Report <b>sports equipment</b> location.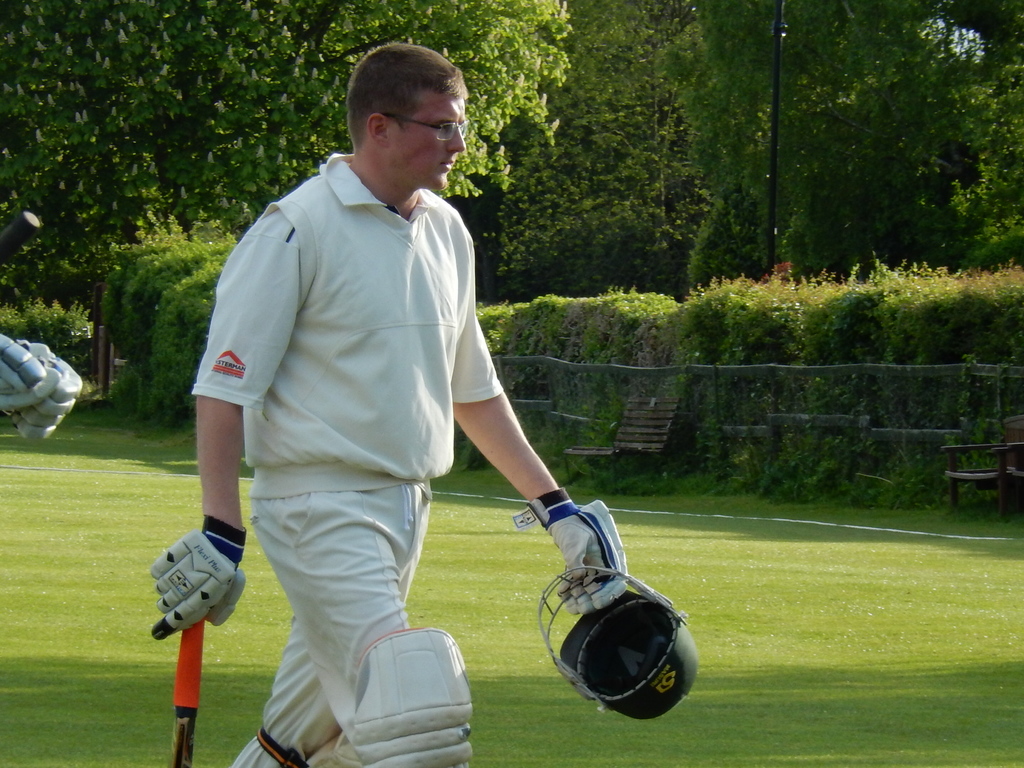
Report: bbox=[351, 623, 473, 767].
